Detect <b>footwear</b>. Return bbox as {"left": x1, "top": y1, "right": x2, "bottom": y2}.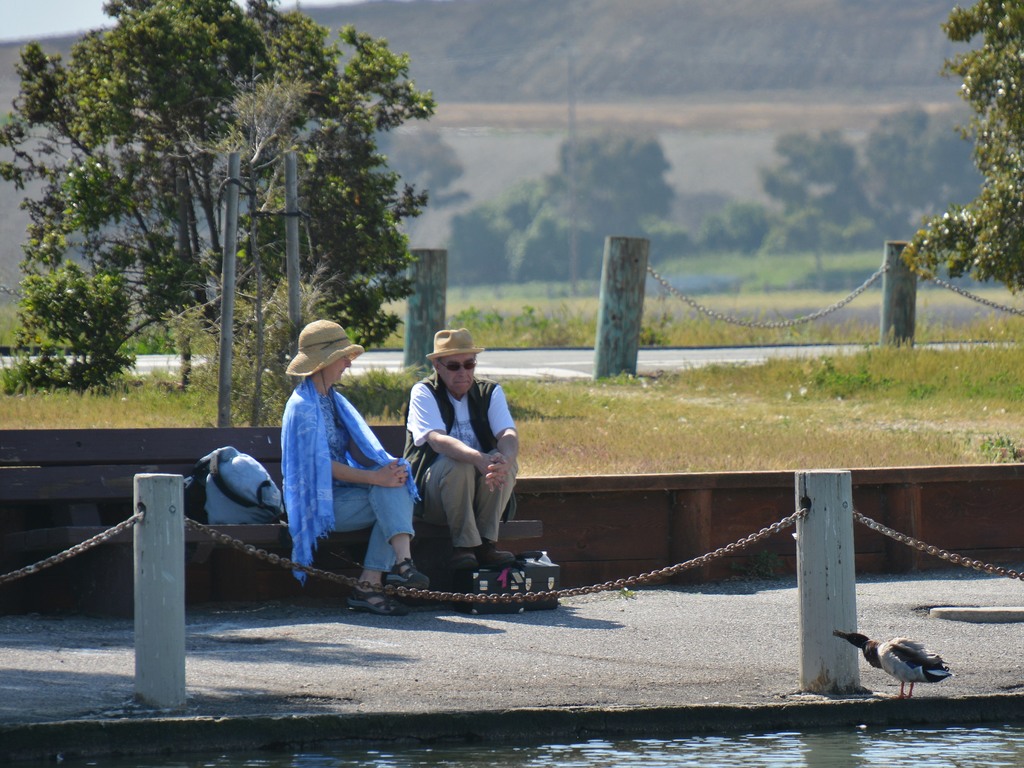
{"left": 385, "top": 559, "right": 450, "bottom": 604}.
